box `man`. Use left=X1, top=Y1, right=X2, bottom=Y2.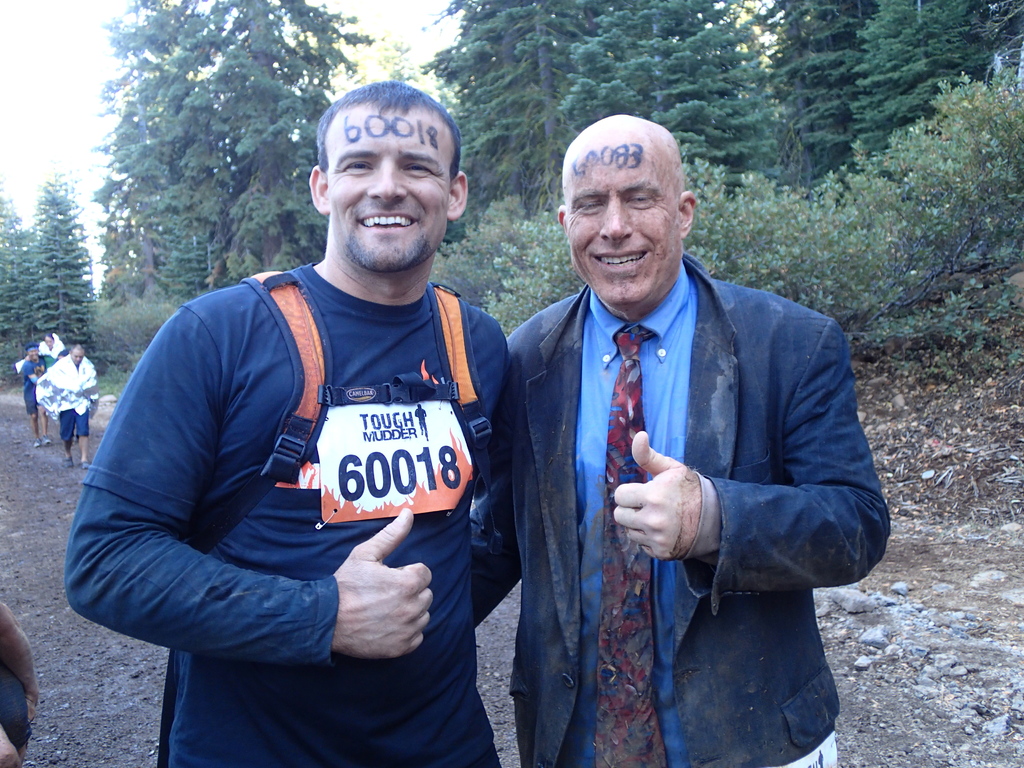
left=37, top=347, right=99, bottom=472.
